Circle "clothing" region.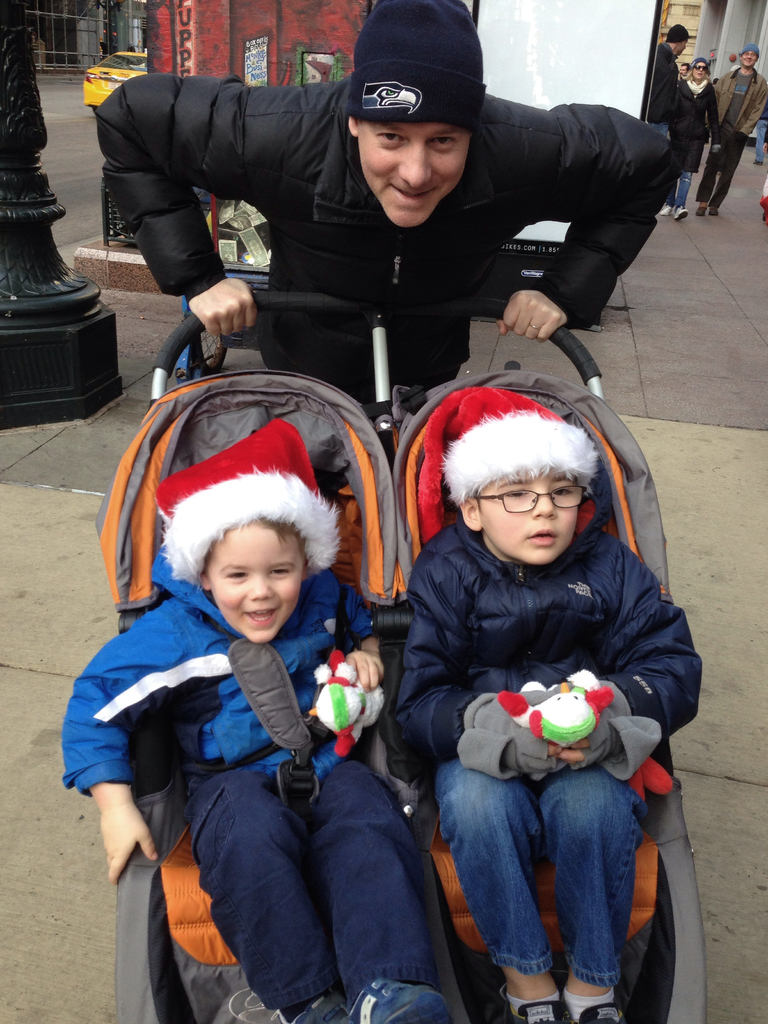
Region: 673, 74, 720, 202.
